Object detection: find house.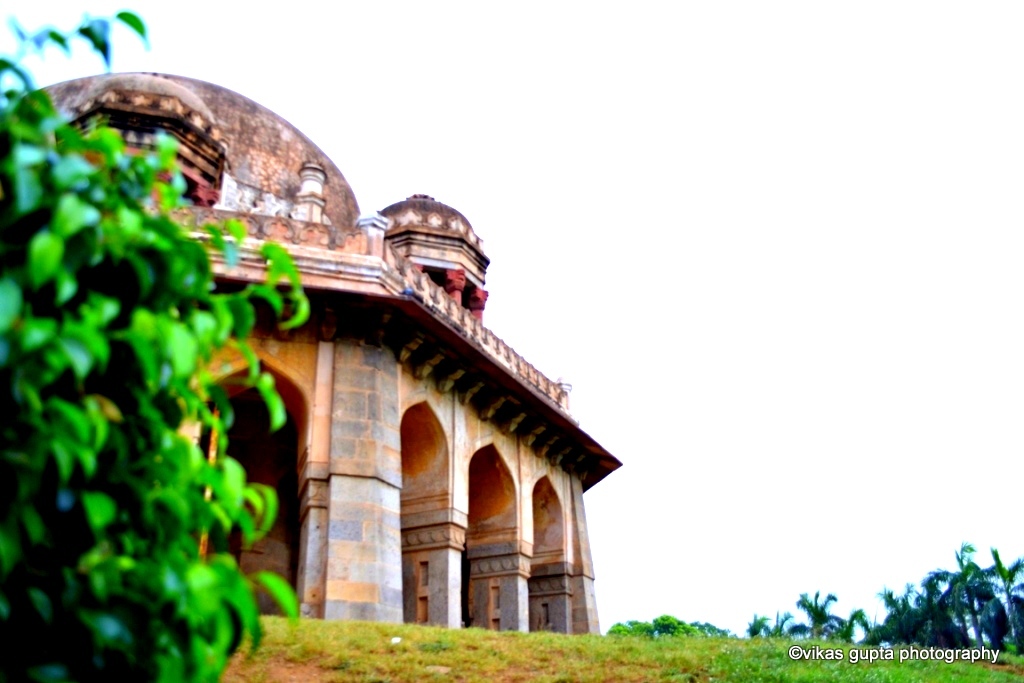
[x1=33, y1=53, x2=641, y2=651].
